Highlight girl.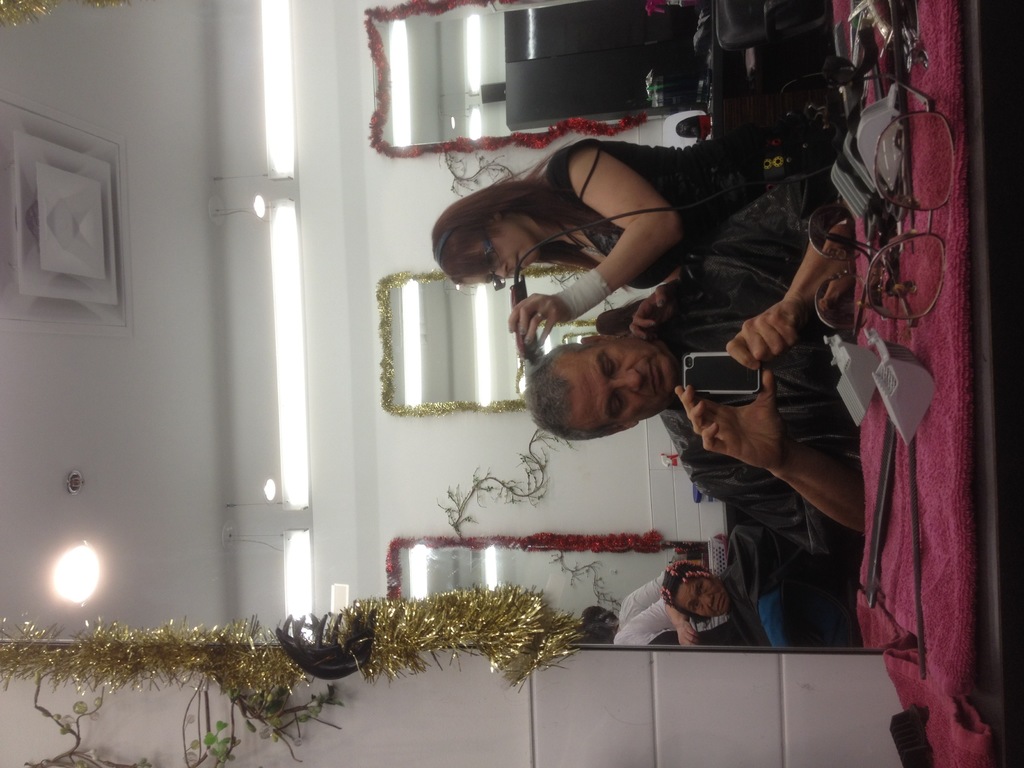
Highlighted region: {"x1": 428, "y1": 141, "x2": 833, "y2": 347}.
